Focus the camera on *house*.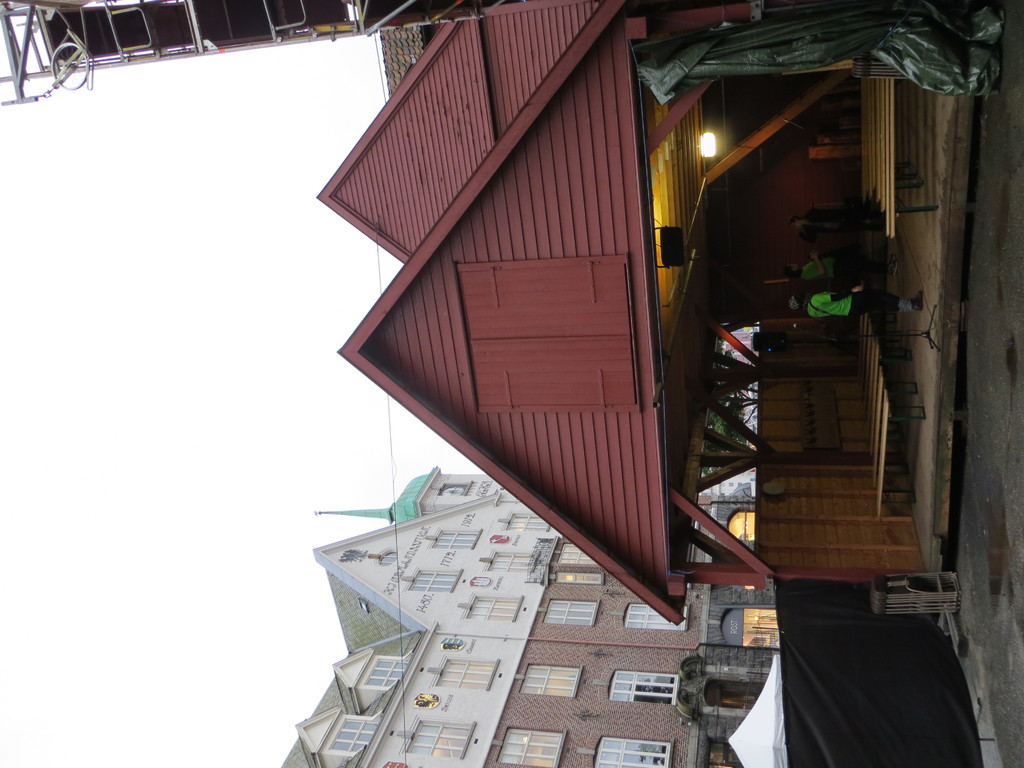
Focus region: box(310, 1, 950, 634).
